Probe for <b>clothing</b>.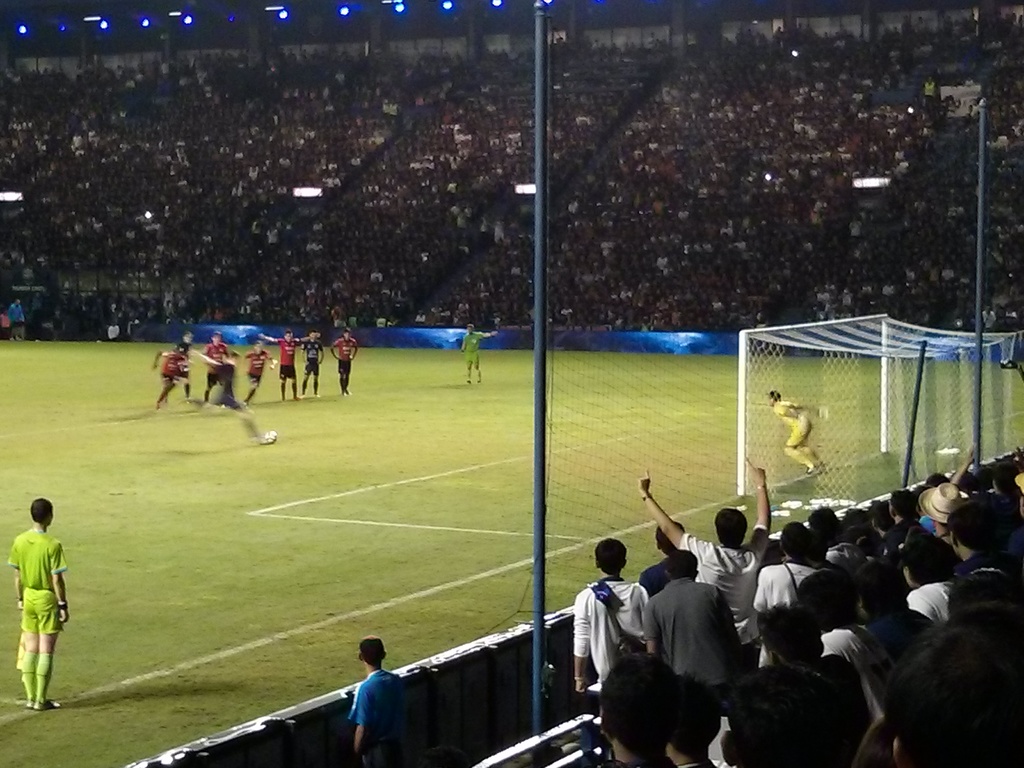
Probe result: bbox(203, 340, 234, 386).
